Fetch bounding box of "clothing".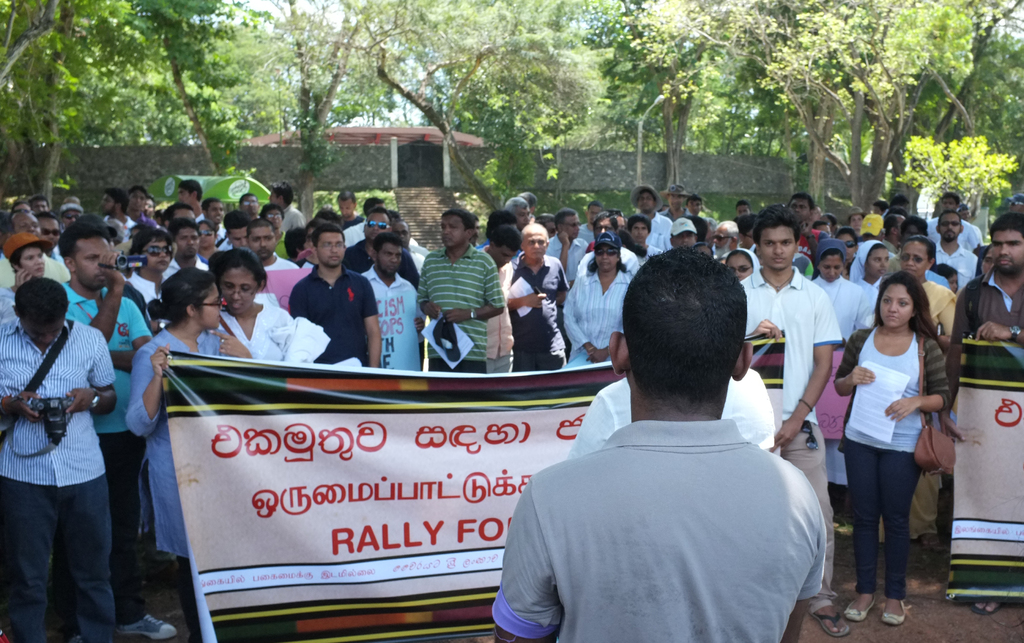
Bbox: 280 263 381 395.
